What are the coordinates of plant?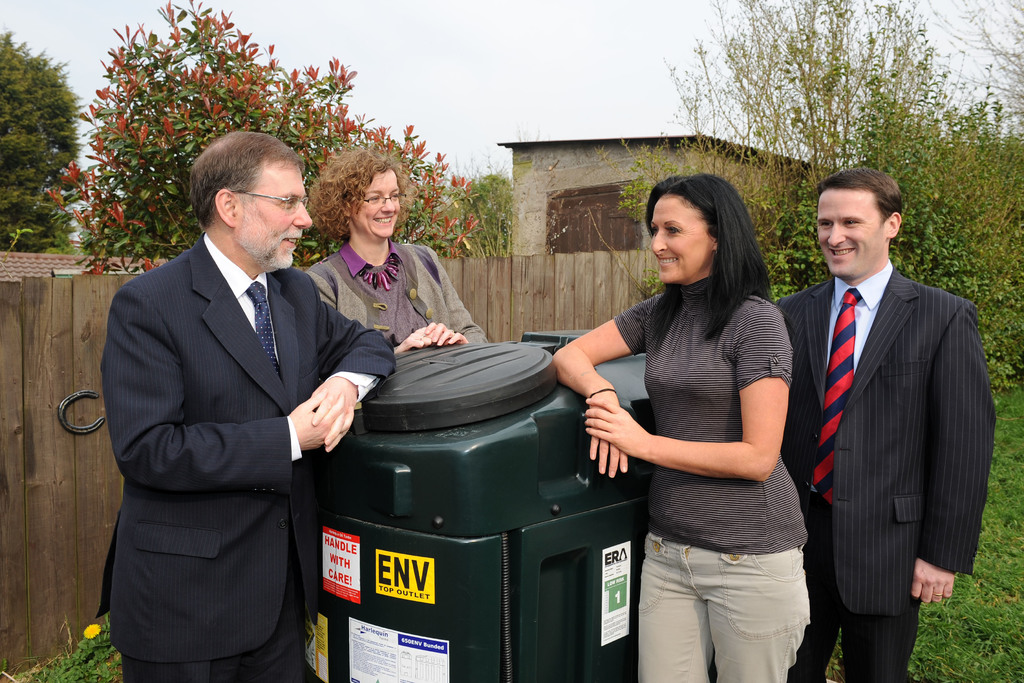
(31,605,107,682).
